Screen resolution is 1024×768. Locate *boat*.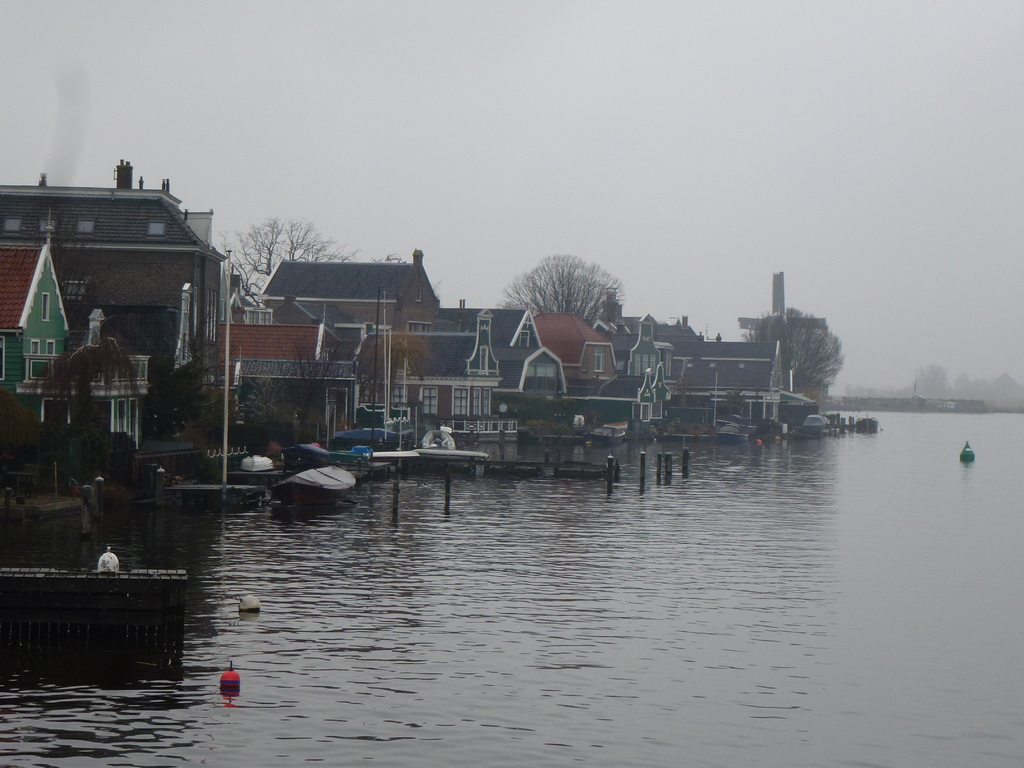
{"left": 586, "top": 420, "right": 627, "bottom": 448}.
